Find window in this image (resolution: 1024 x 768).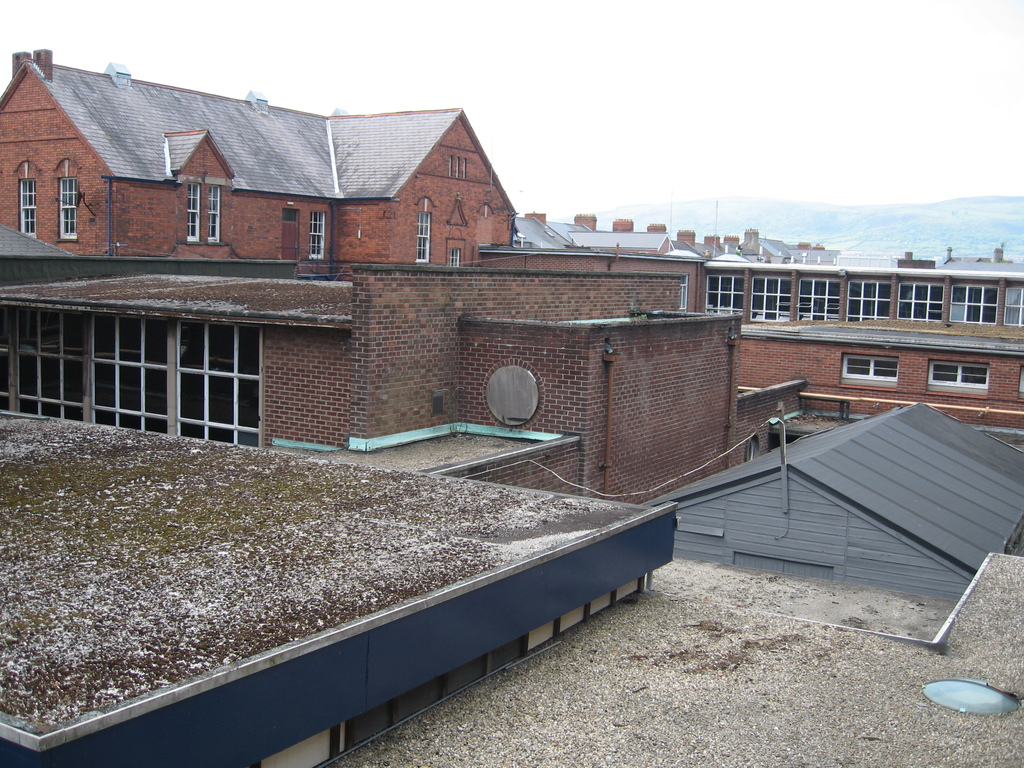
region(205, 191, 221, 246).
